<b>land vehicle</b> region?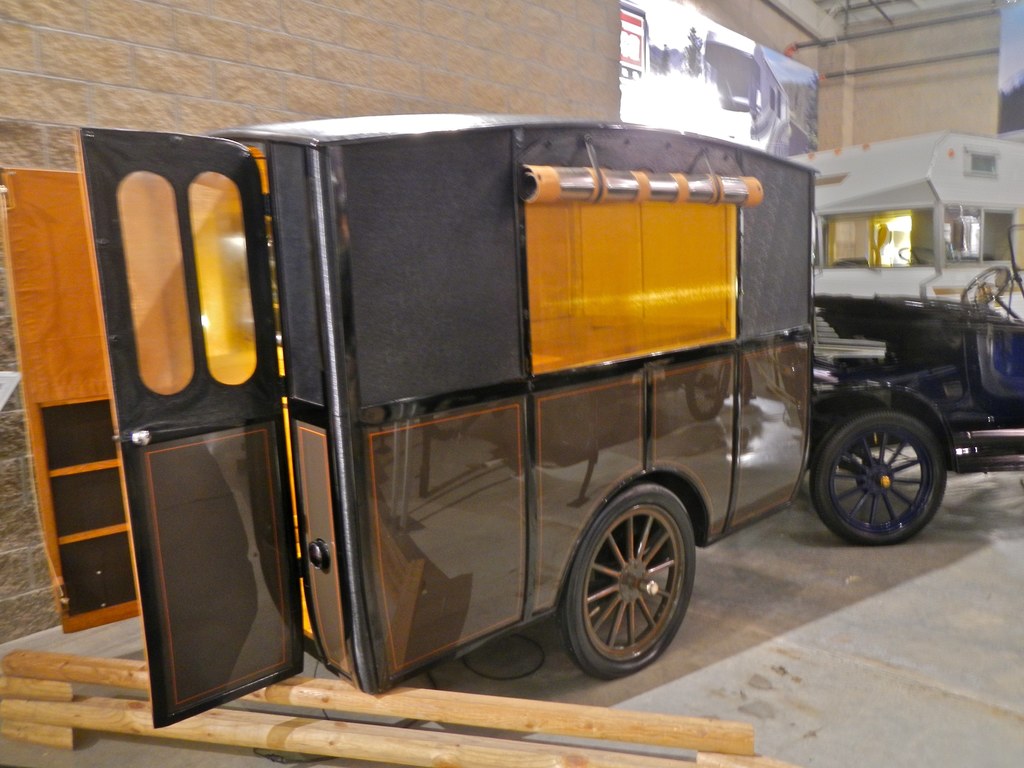
785,128,1023,352
